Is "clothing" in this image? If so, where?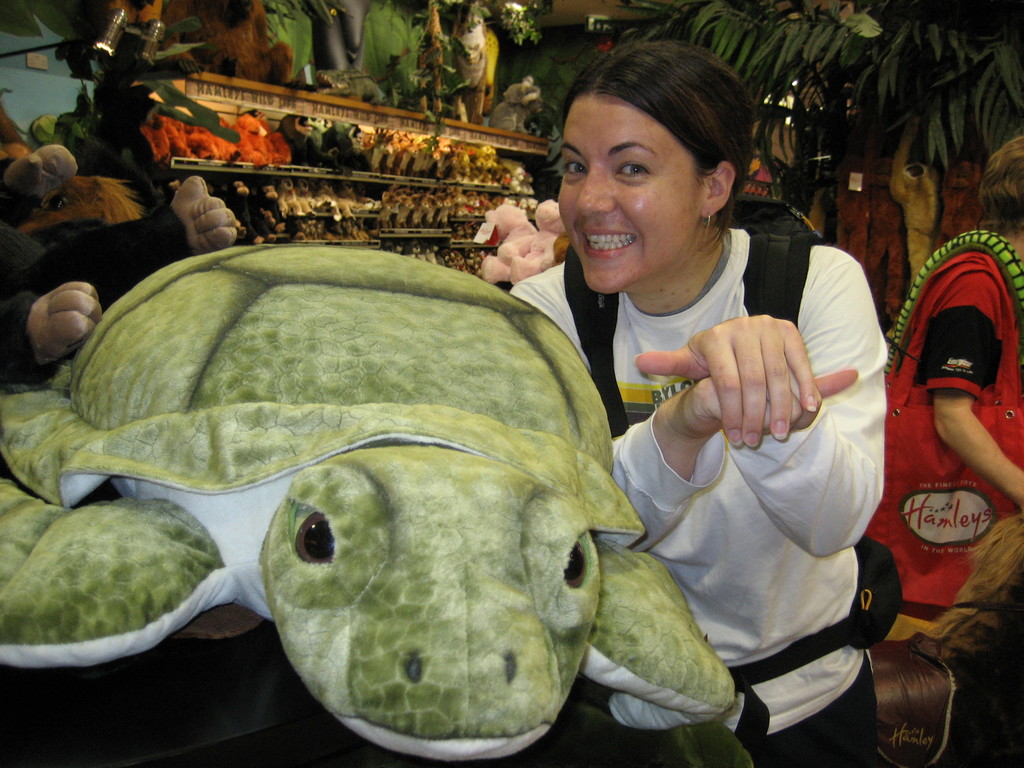
Yes, at crop(843, 220, 1023, 653).
